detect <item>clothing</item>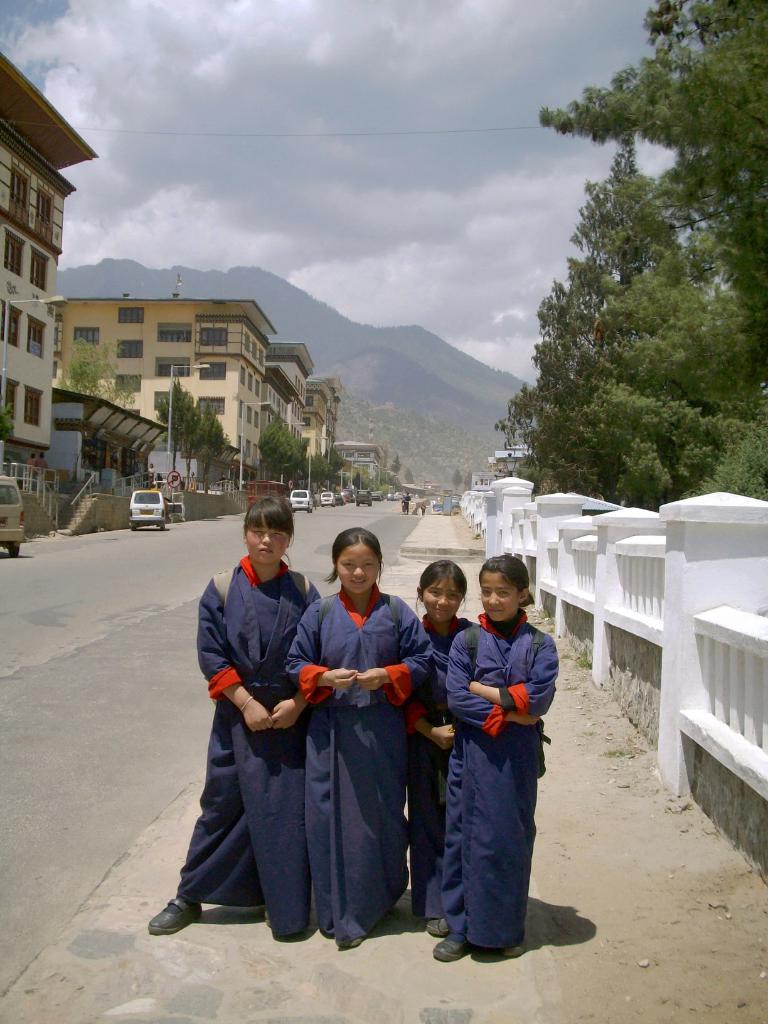
<box>288,577,447,941</box>
